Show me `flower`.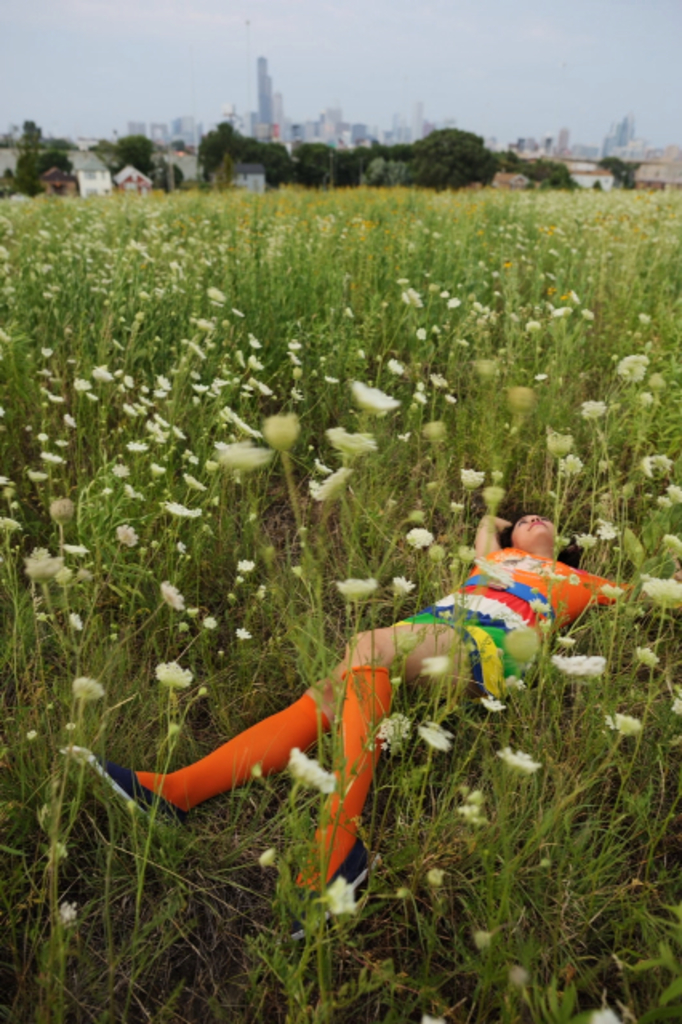
`flower` is here: <box>240,554,255,568</box>.
